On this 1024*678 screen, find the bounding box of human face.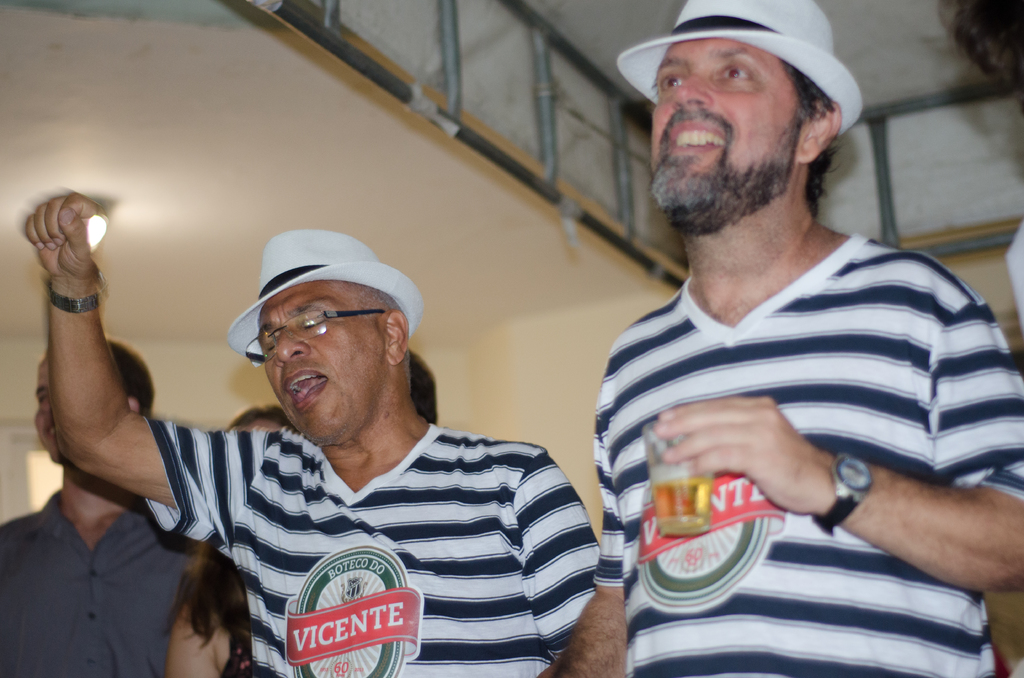
Bounding box: 30 349 58 466.
